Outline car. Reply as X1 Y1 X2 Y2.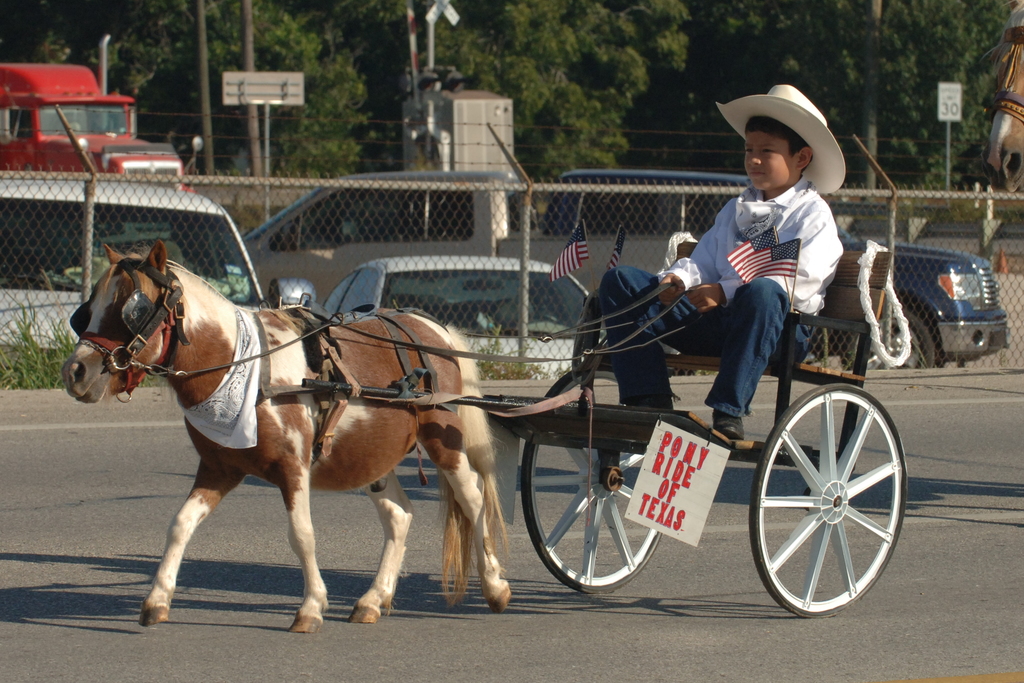
319 255 608 384.
